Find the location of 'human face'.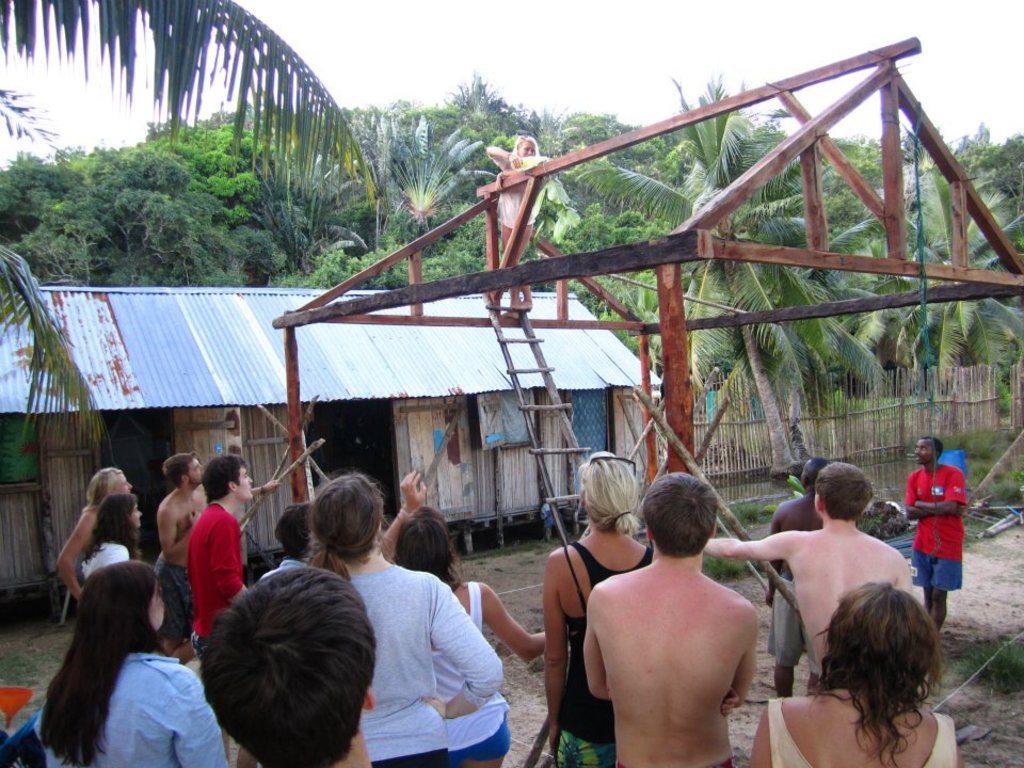
Location: region(914, 441, 935, 464).
